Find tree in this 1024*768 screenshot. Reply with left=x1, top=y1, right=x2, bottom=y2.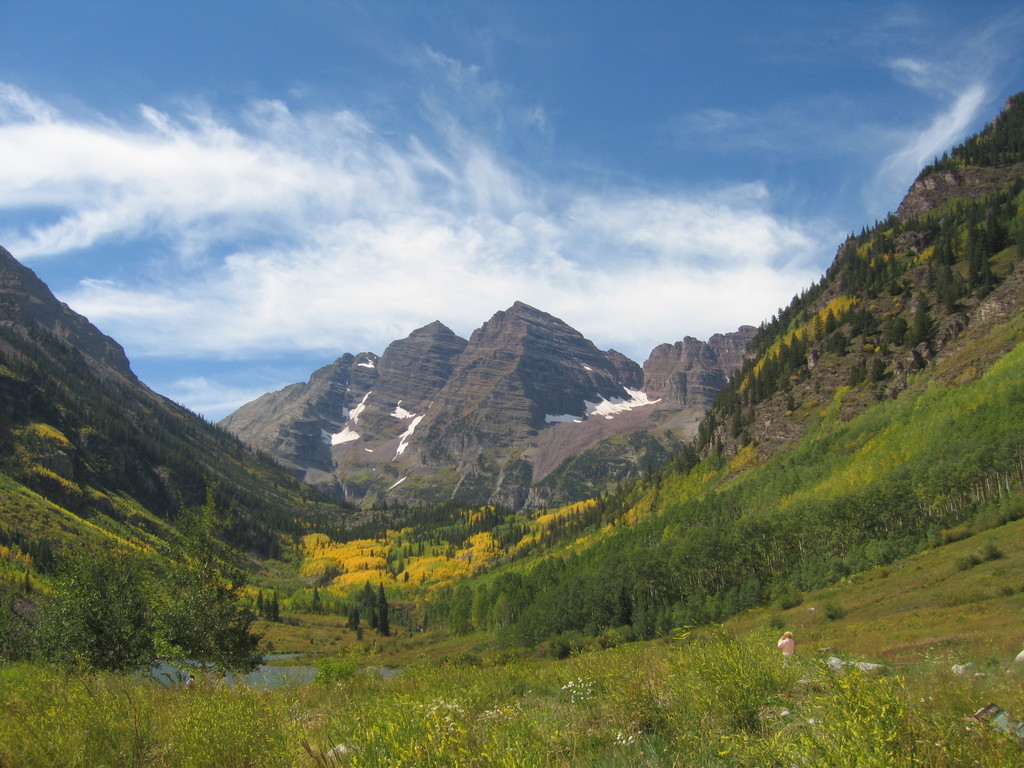
left=260, top=590, right=264, bottom=604.
